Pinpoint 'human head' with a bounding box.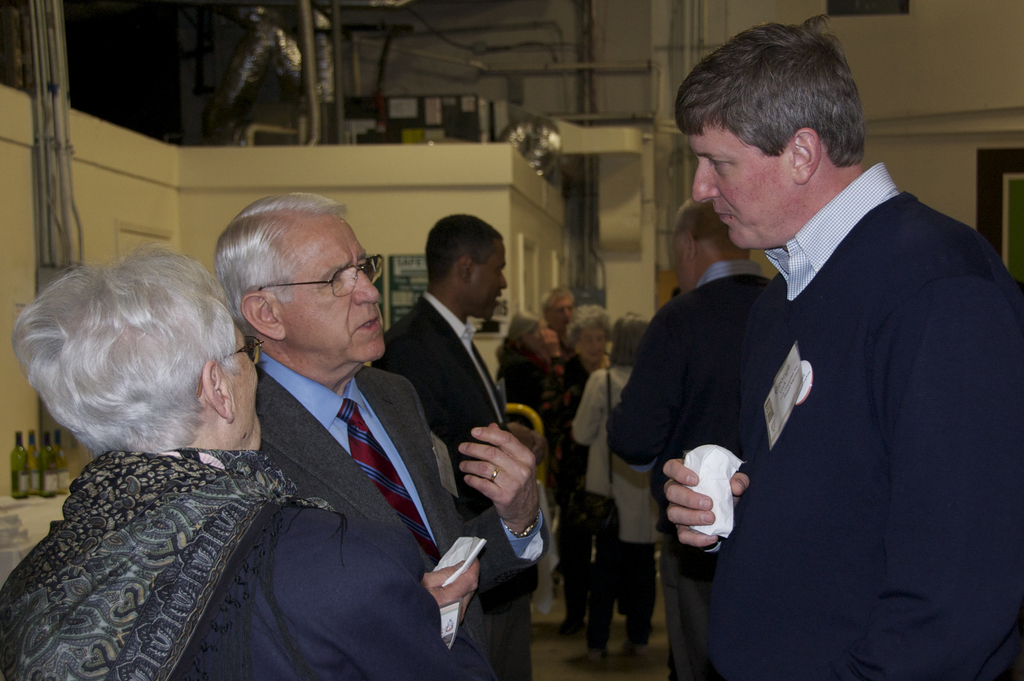
select_region(543, 284, 572, 327).
